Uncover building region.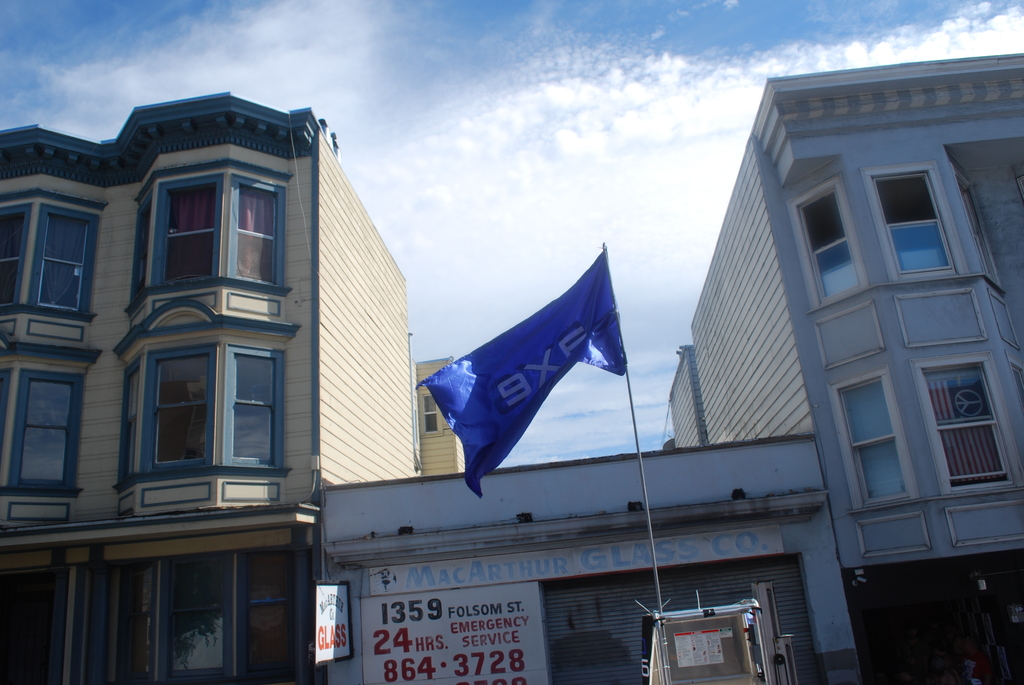
Uncovered: <region>0, 89, 409, 684</region>.
